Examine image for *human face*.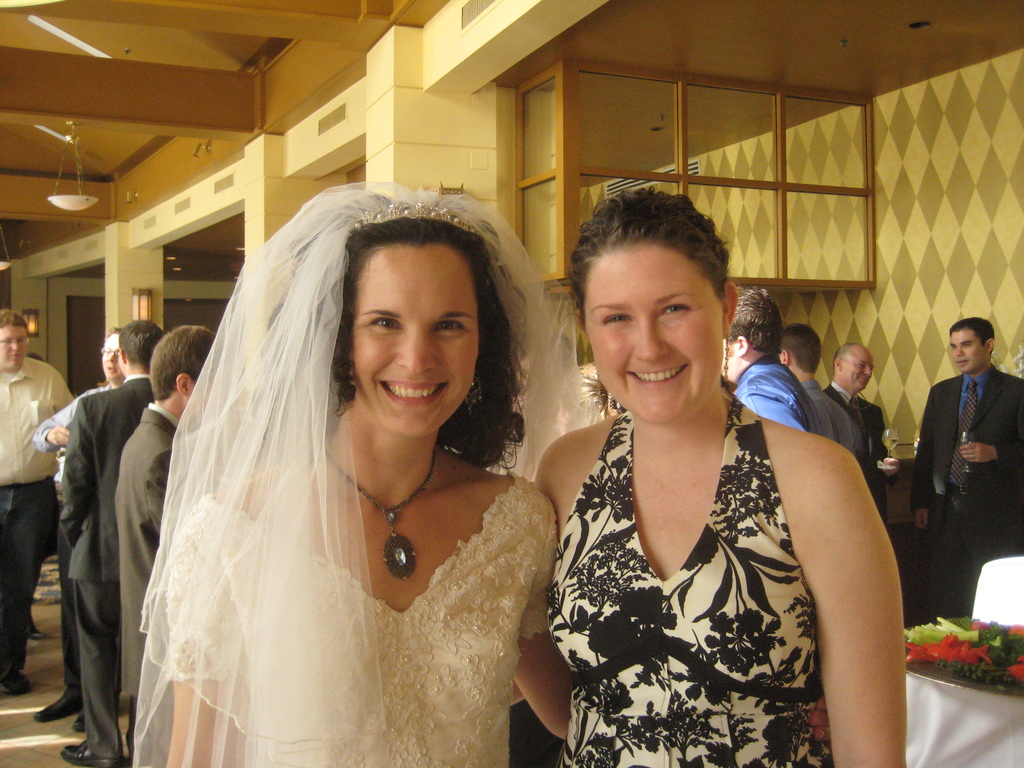
Examination result: (x1=353, y1=239, x2=479, y2=436).
